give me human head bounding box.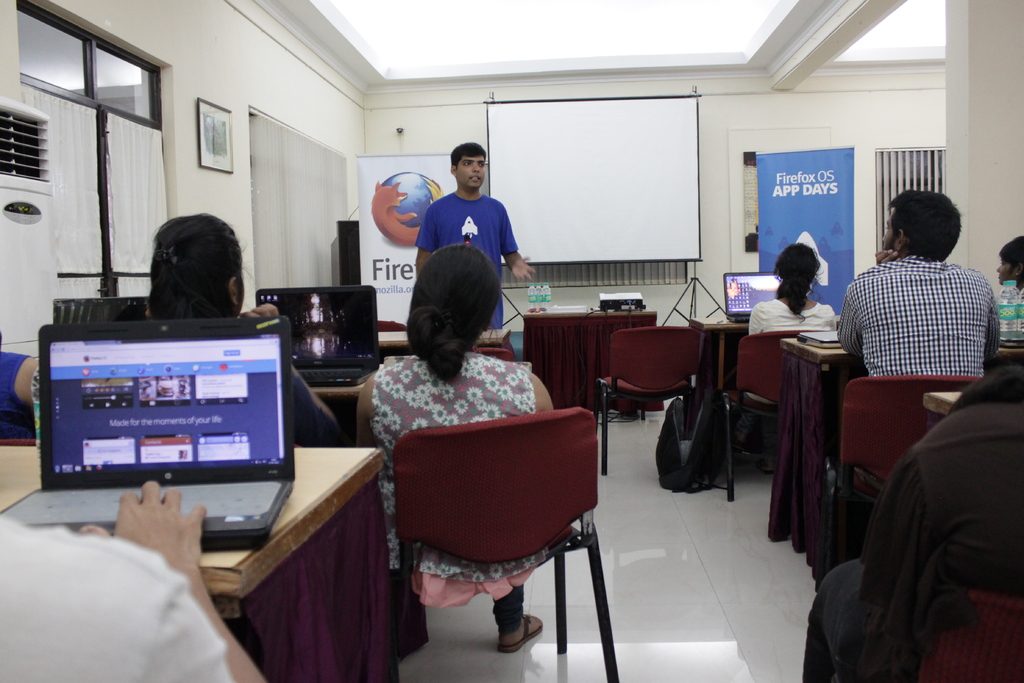
box=[413, 243, 500, 344].
